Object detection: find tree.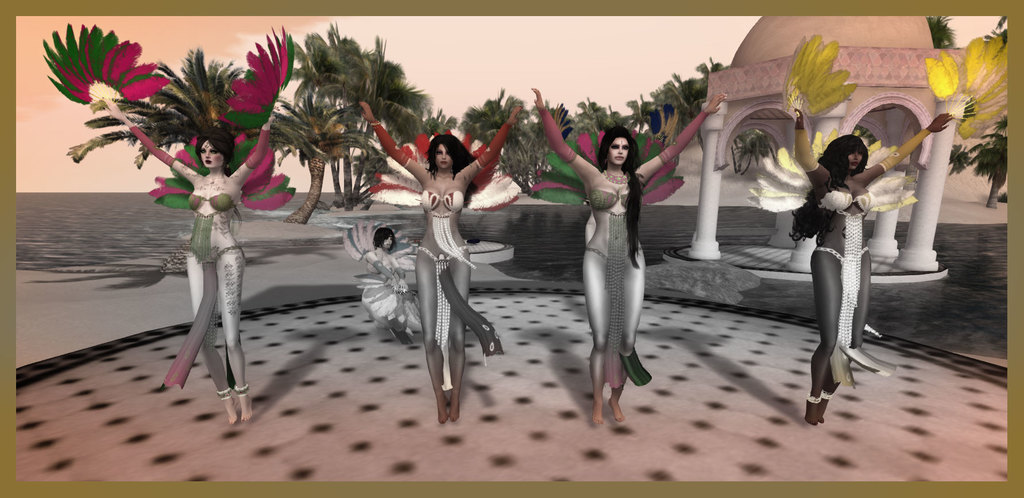
pyautogui.locateOnScreen(947, 116, 1010, 207).
